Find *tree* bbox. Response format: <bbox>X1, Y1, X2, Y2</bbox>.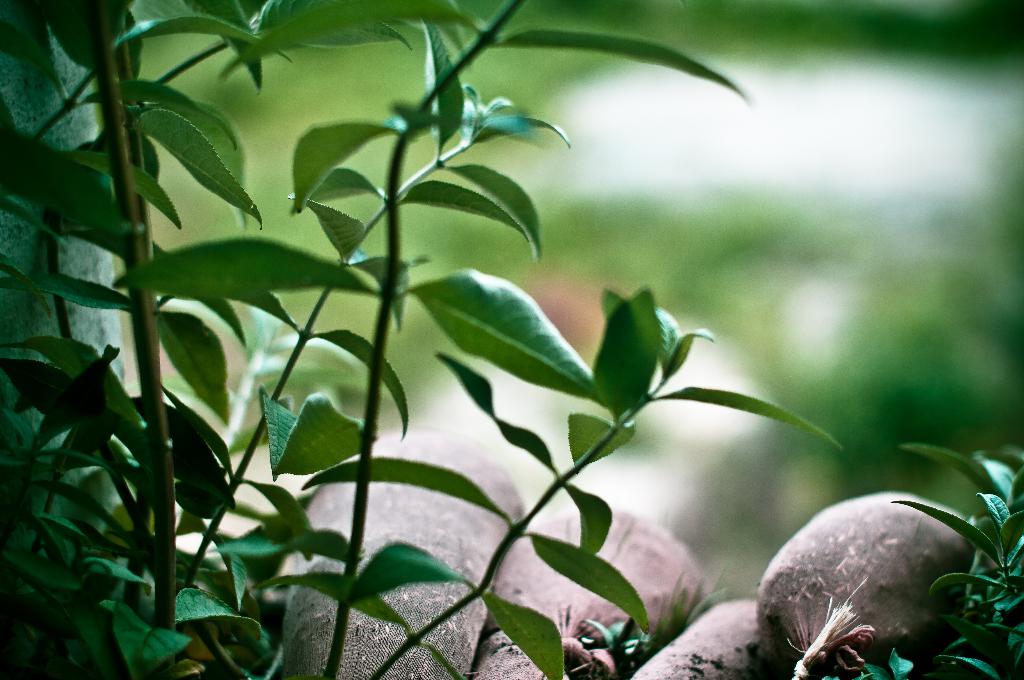
<bbox>0, 3, 1020, 679</bbox>.
